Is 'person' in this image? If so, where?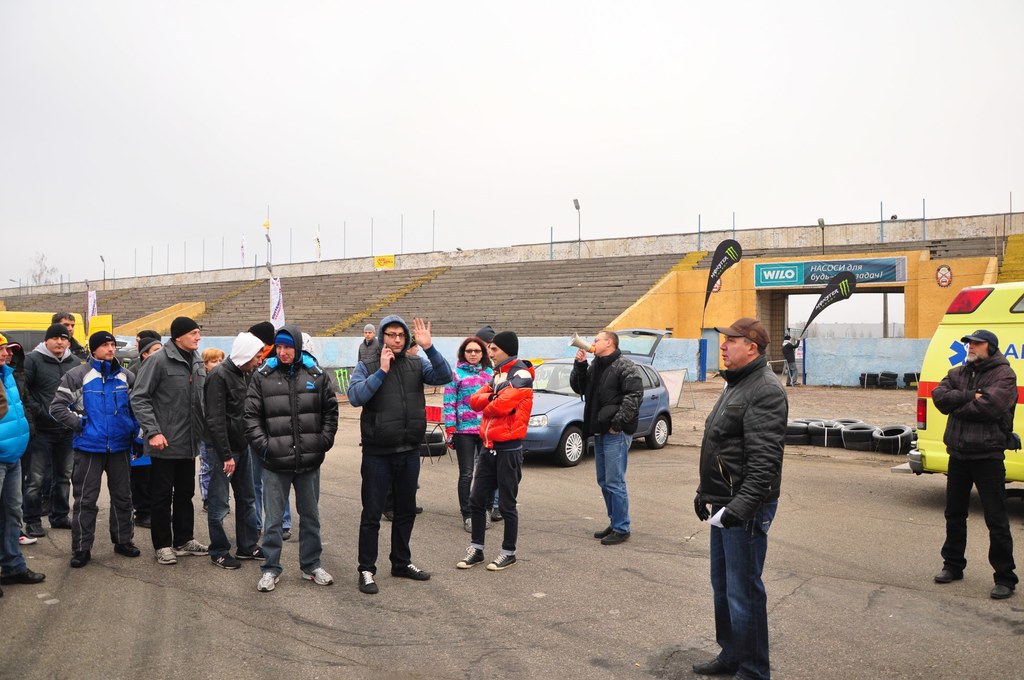
Yes, at x1=933 y1=328 x2=1016 y2=599.
